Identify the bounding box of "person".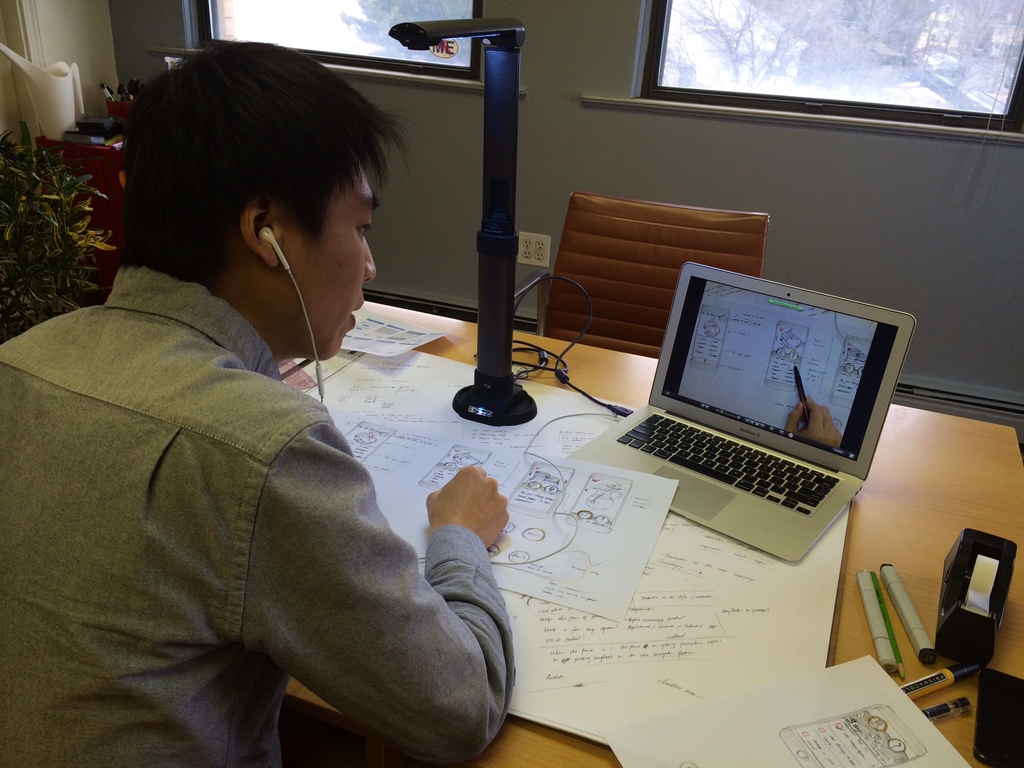
x1=0, y1=34, x2=530, y2=767.
